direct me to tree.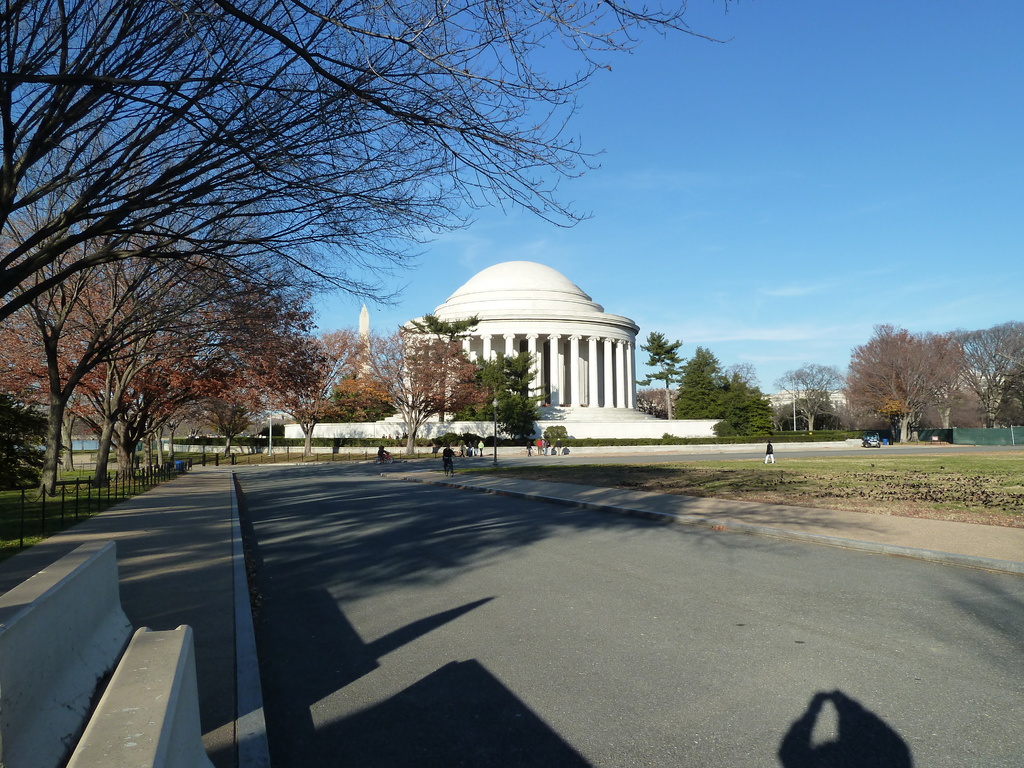
Direction: <bbox>0, 221, 248, 502</bbox>.
